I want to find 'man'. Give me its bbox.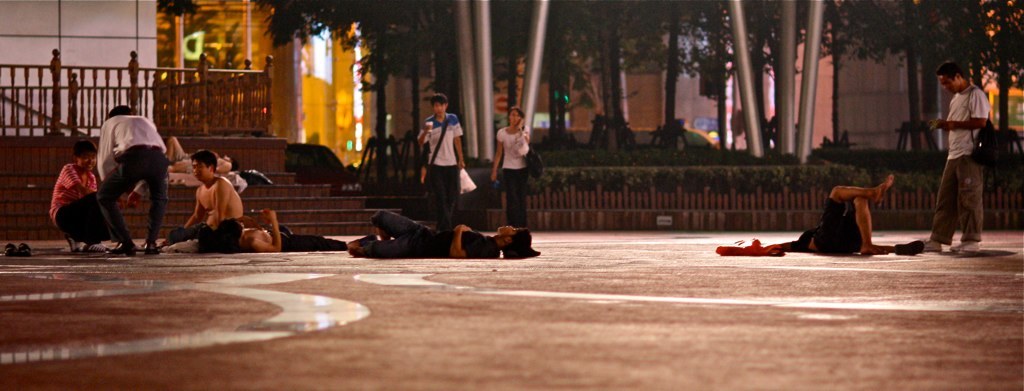
<box>203,206,352,256</box>.
